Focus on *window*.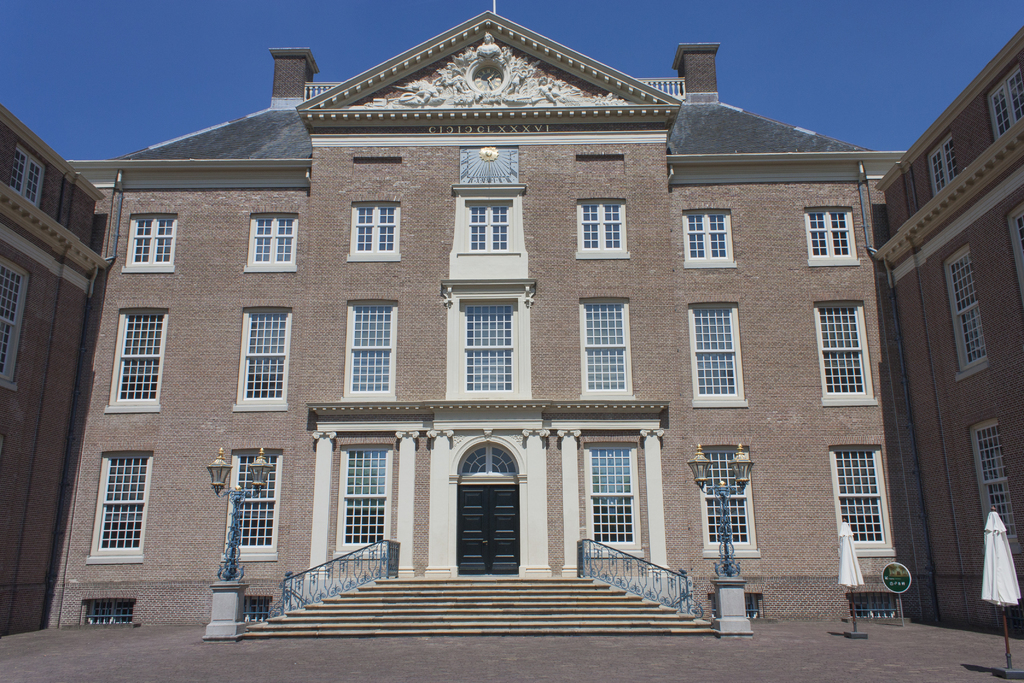
Focused at <box>682,290,746,406</box>.
